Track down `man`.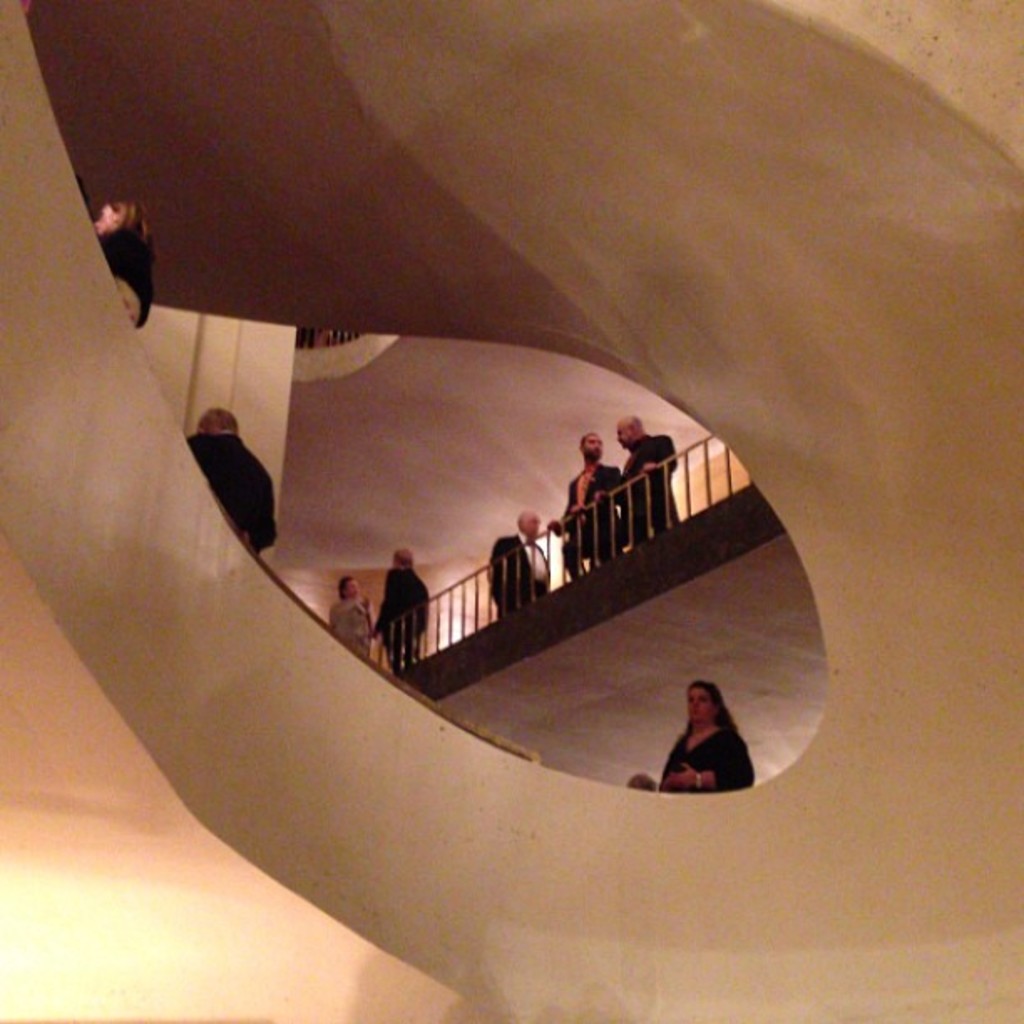
Tracked to [x1=376, y1=549, x2=433, y2=669].
